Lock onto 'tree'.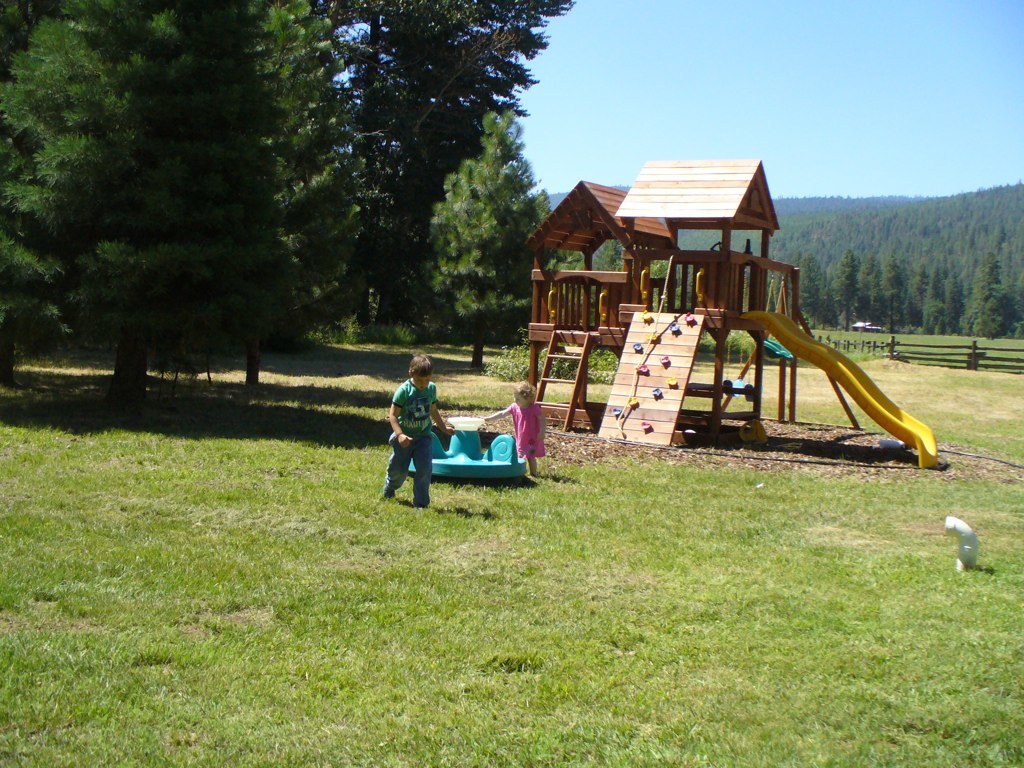
Locked: bbox=(423, 109, 552, 373).
